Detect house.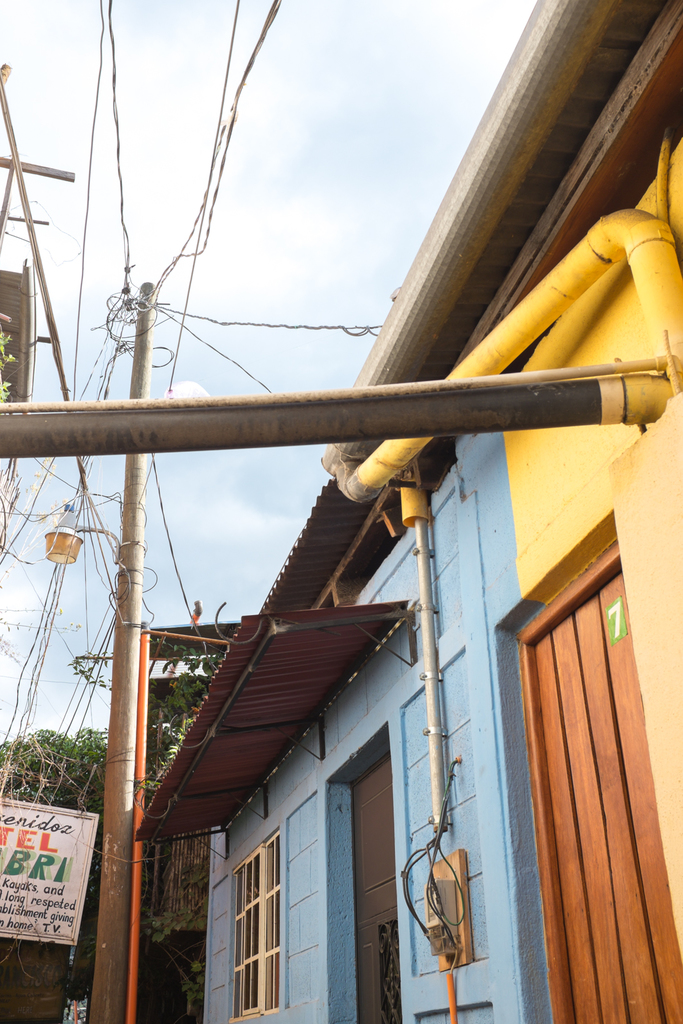
Detected at bbox=[130, 0, 682, 1023].
